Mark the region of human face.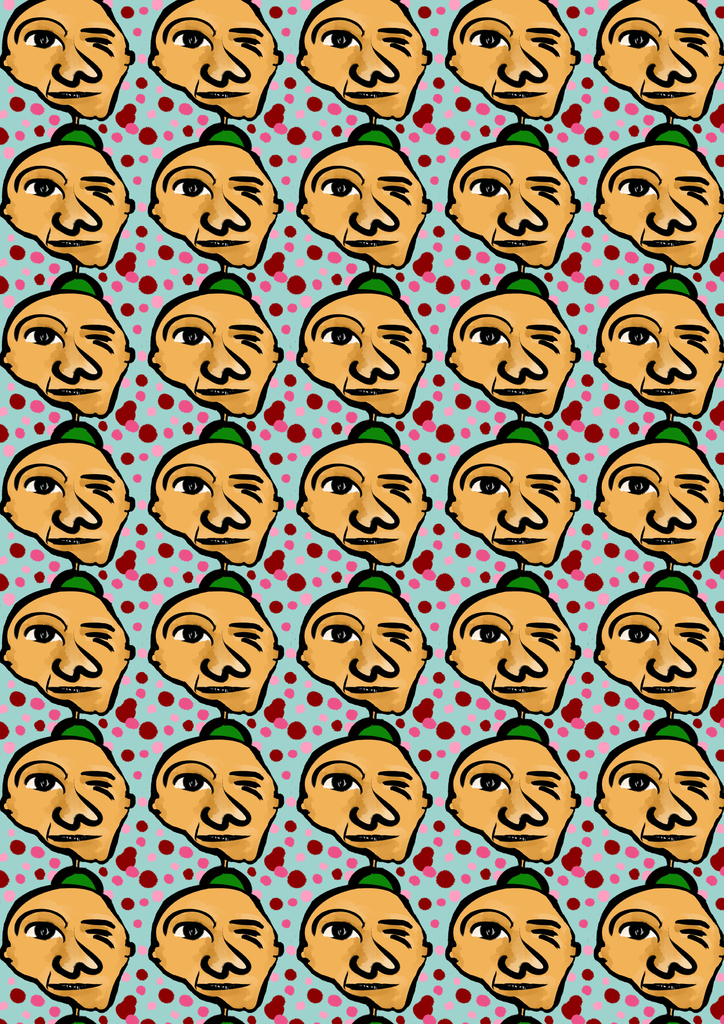
Region: [1, 0, 133, 131].
